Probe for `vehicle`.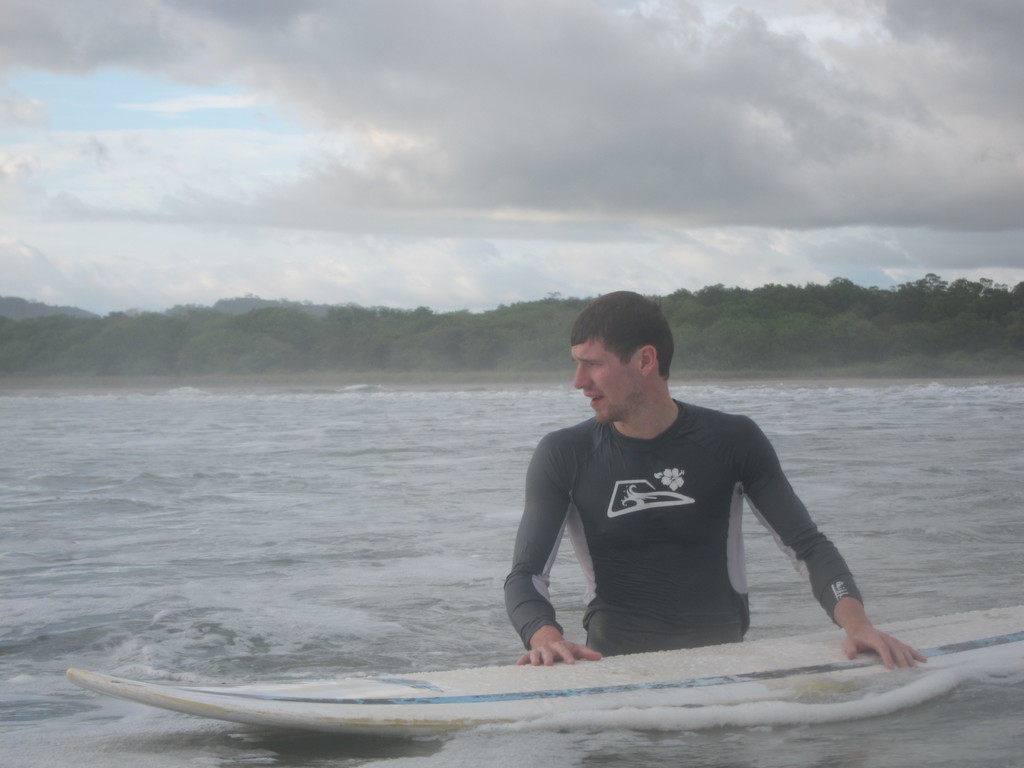
Probe result: pyautogui.locateOnScreen(69, 602, 1023, 744).
